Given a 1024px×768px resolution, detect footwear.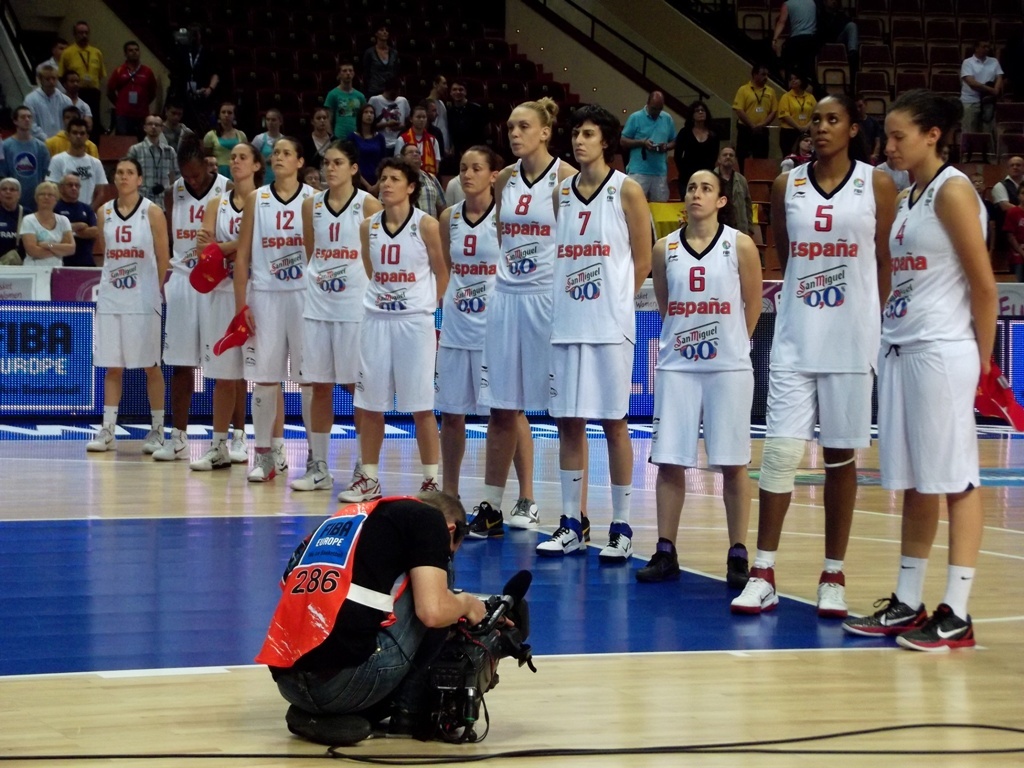
[534,519,590,556].
